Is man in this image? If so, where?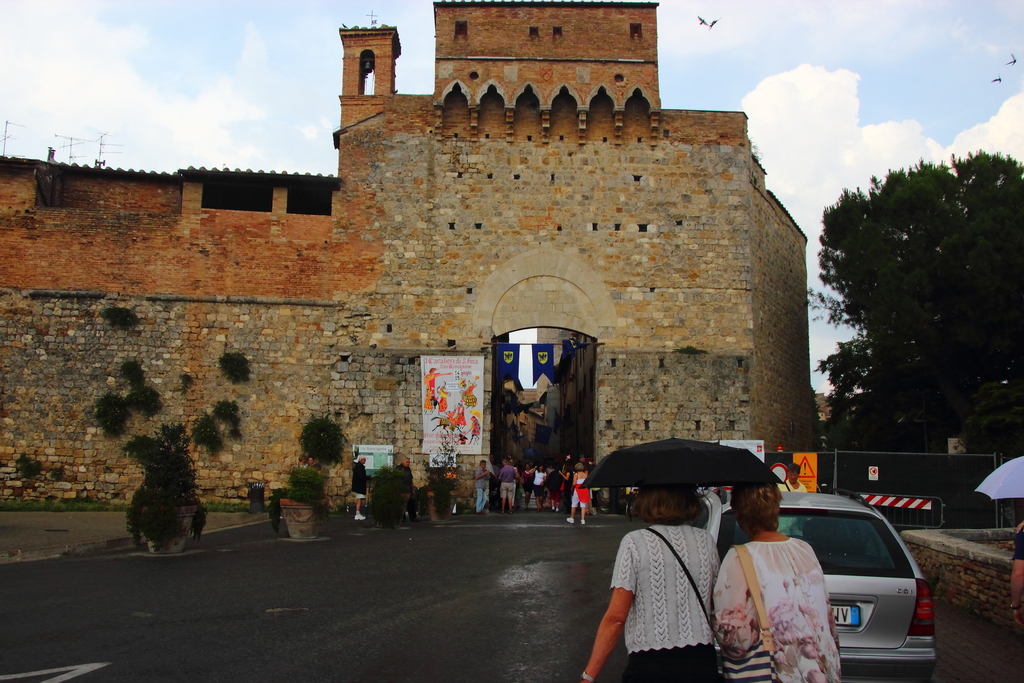
Yes, at bbox(397, 457, 410, 522).
